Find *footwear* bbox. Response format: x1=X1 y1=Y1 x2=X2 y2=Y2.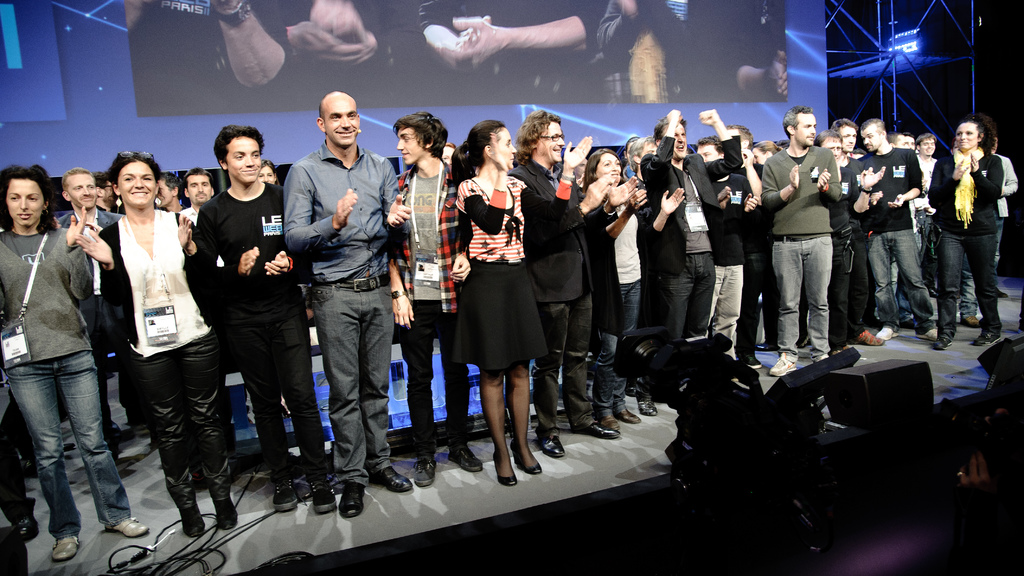
x1=632 y1=394 x2=665 y2=415.
